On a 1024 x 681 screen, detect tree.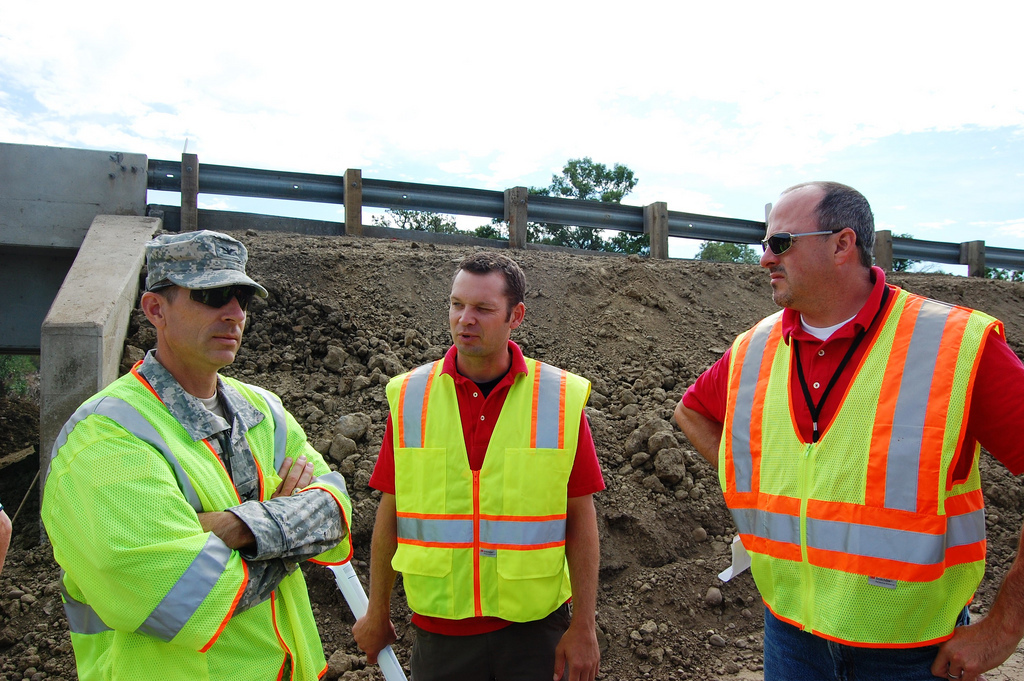
l=886, t=231, r=919, b=269.
